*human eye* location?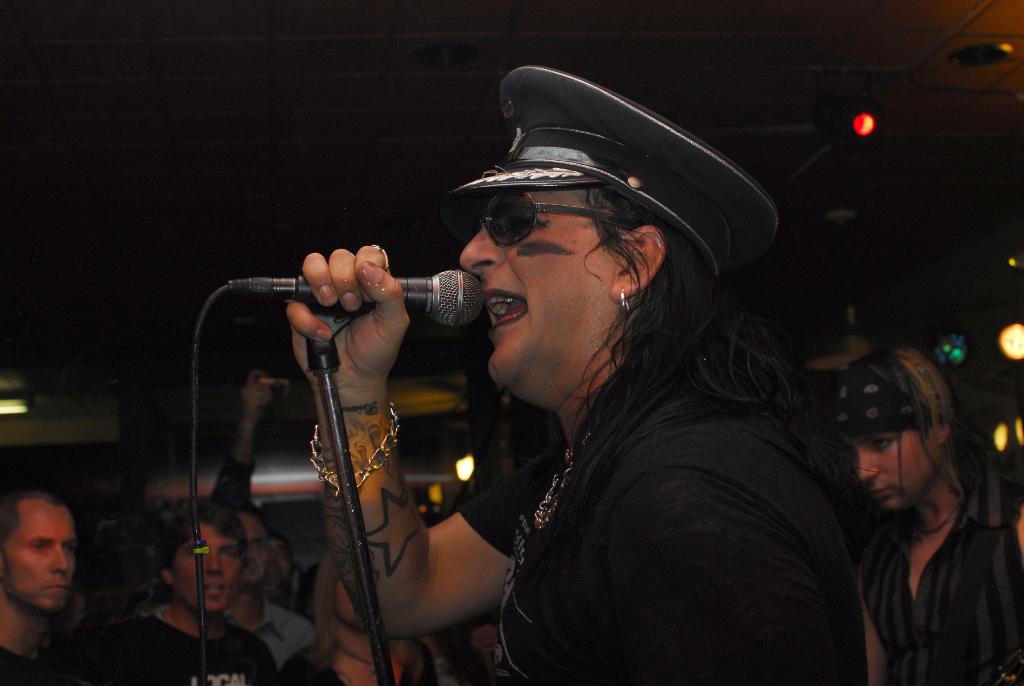
[63,542,77,557]
